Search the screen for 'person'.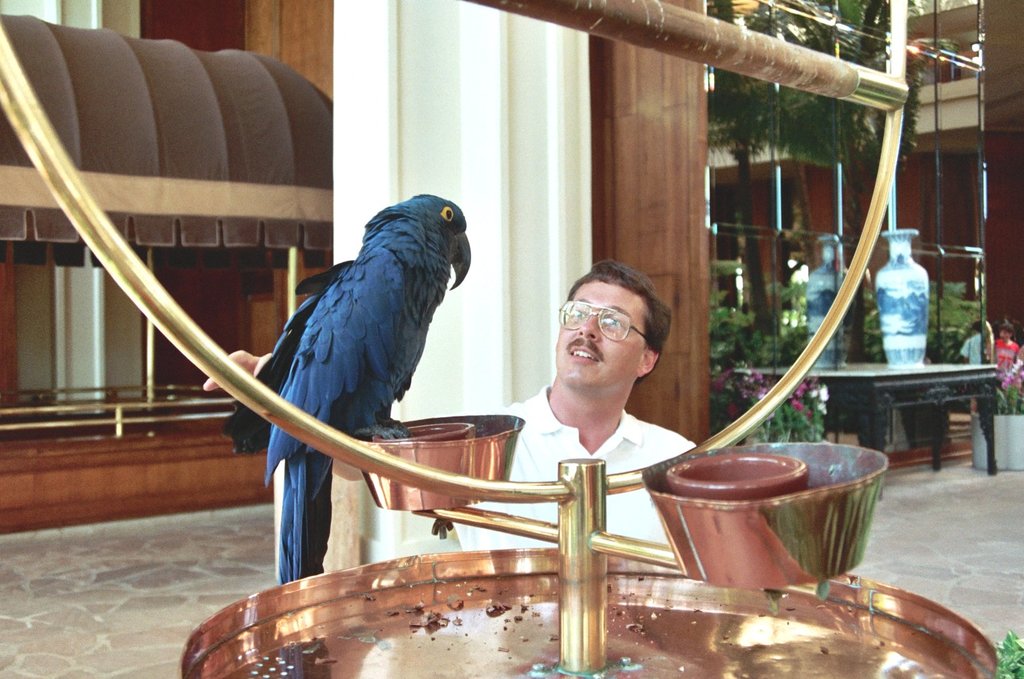
Found at (left=203, top=253, right=696, bottom=550).
